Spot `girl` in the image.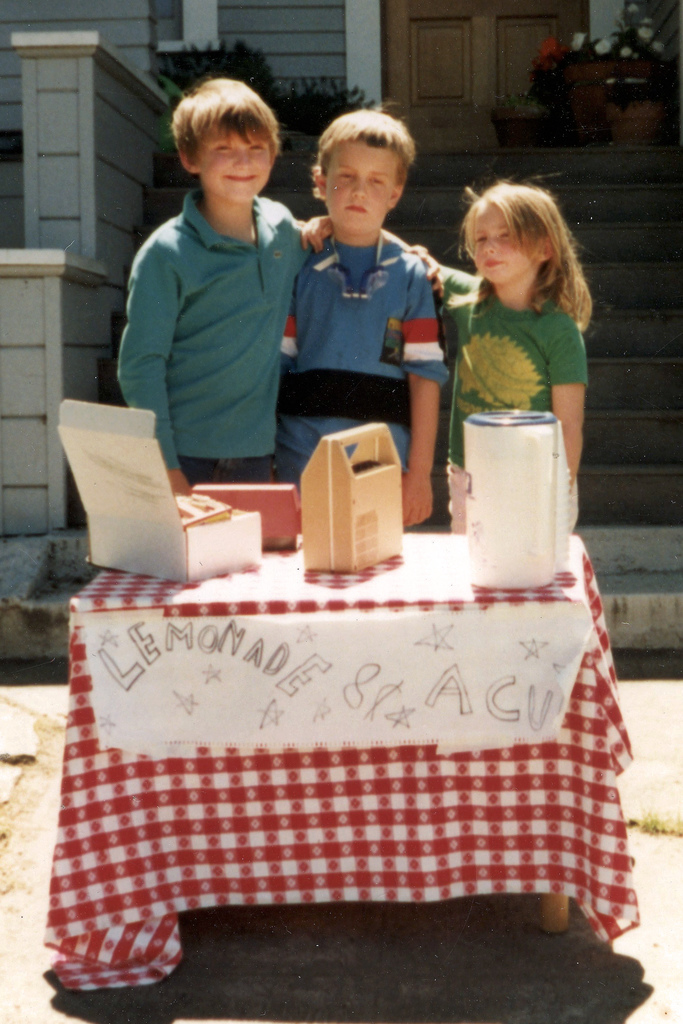
`girl` found at (left=302, top=179, right=613, bottom=536).
